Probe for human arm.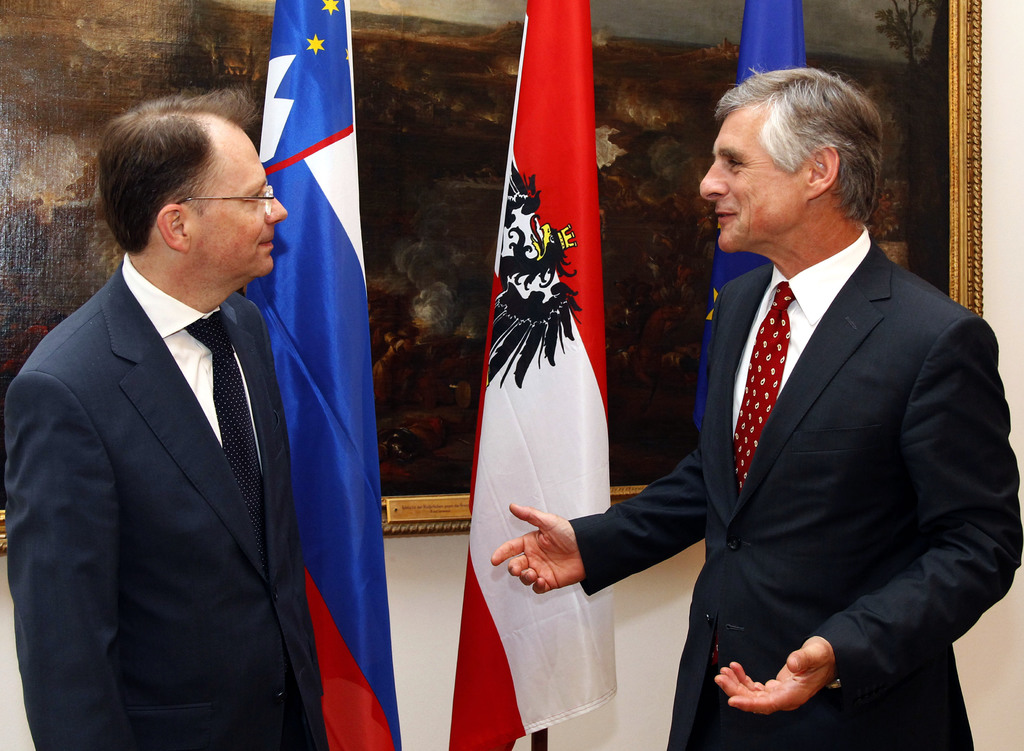
Probe result: [left=4, top=378, right=138, bottom=750].
